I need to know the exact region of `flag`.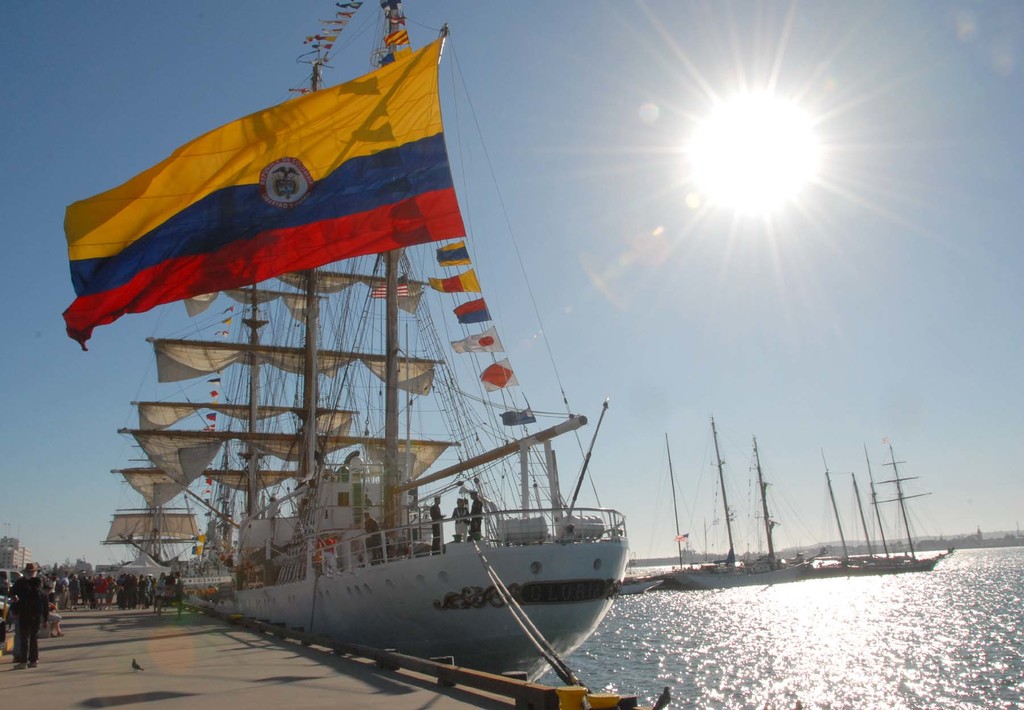
Region: 502, 405, 543, 423.
